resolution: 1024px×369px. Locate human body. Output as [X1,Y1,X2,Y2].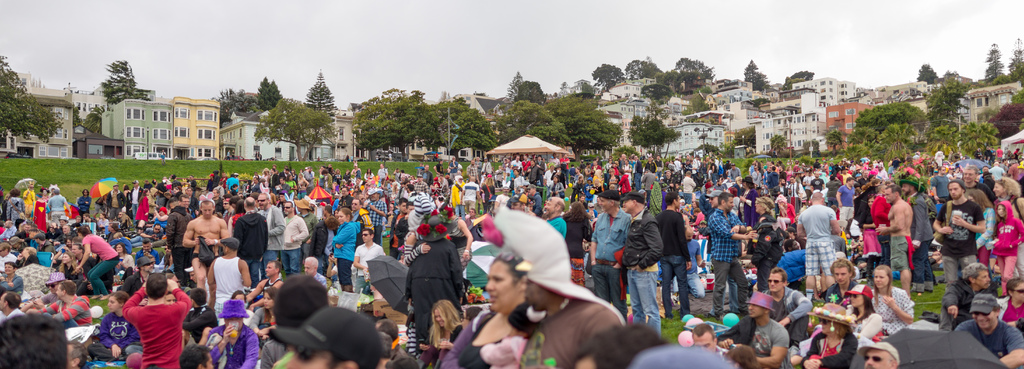
[353,227,379,271].
